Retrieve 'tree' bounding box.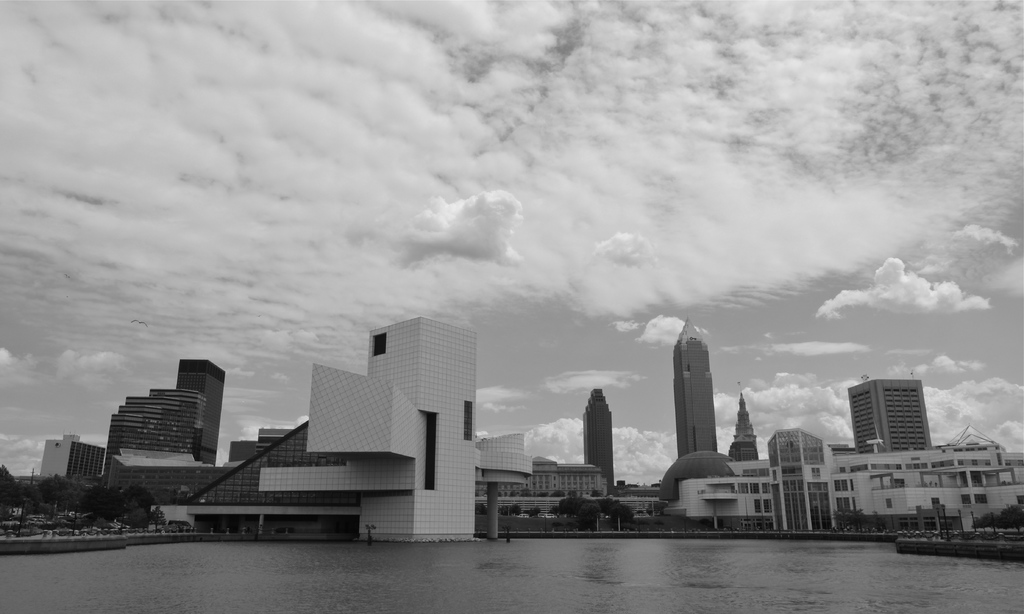
Bounding box: Rect(868, 508, 892, 533).
